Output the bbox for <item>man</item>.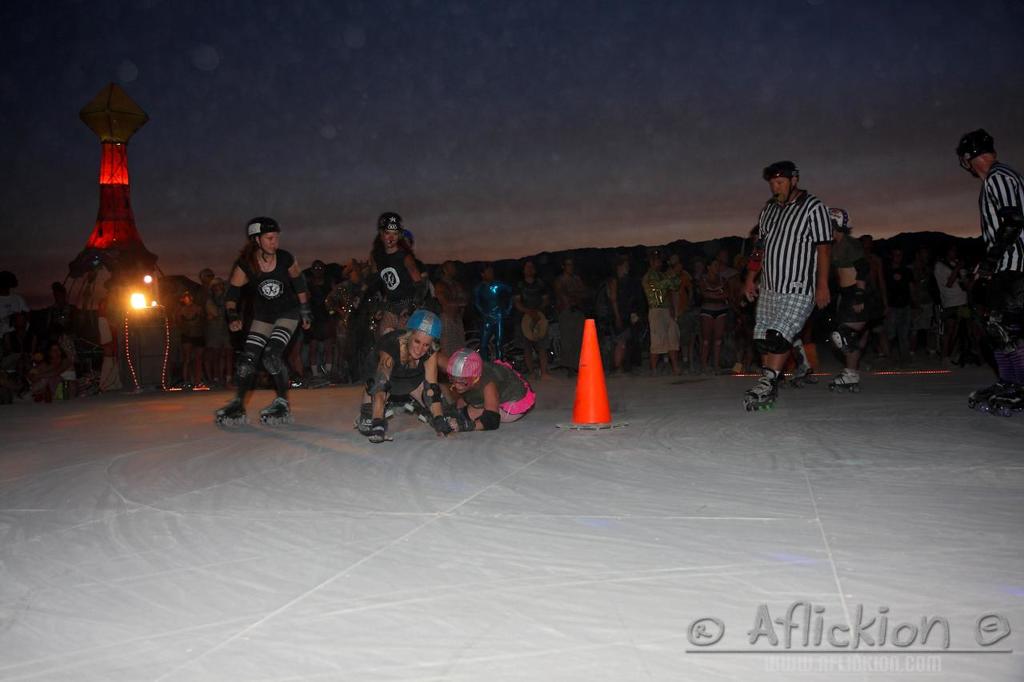
pyautogui.locateOnScreen(934, 250, 973, 357).
